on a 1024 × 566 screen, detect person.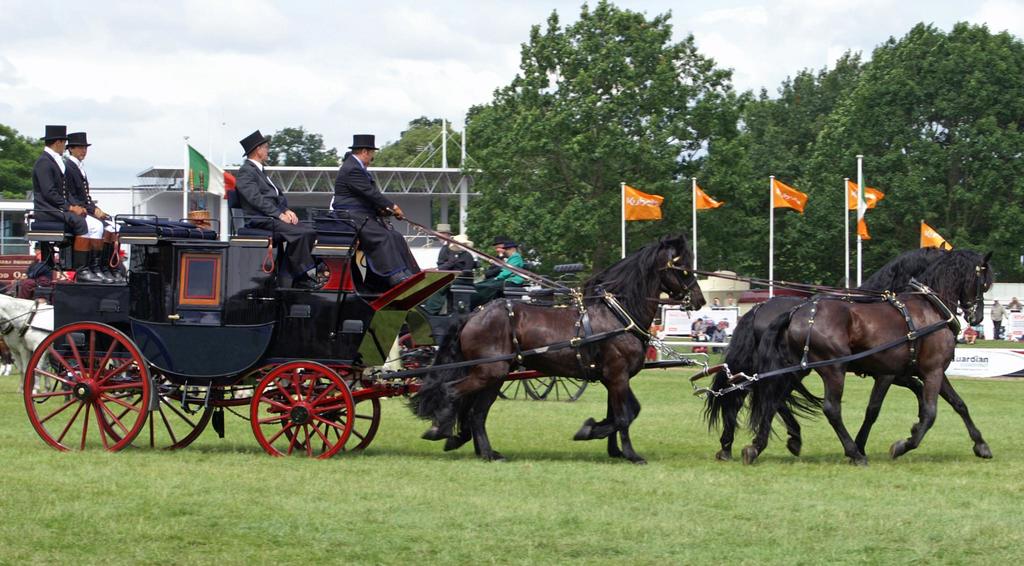
left=481, top=233, right=507, bottom=280.
